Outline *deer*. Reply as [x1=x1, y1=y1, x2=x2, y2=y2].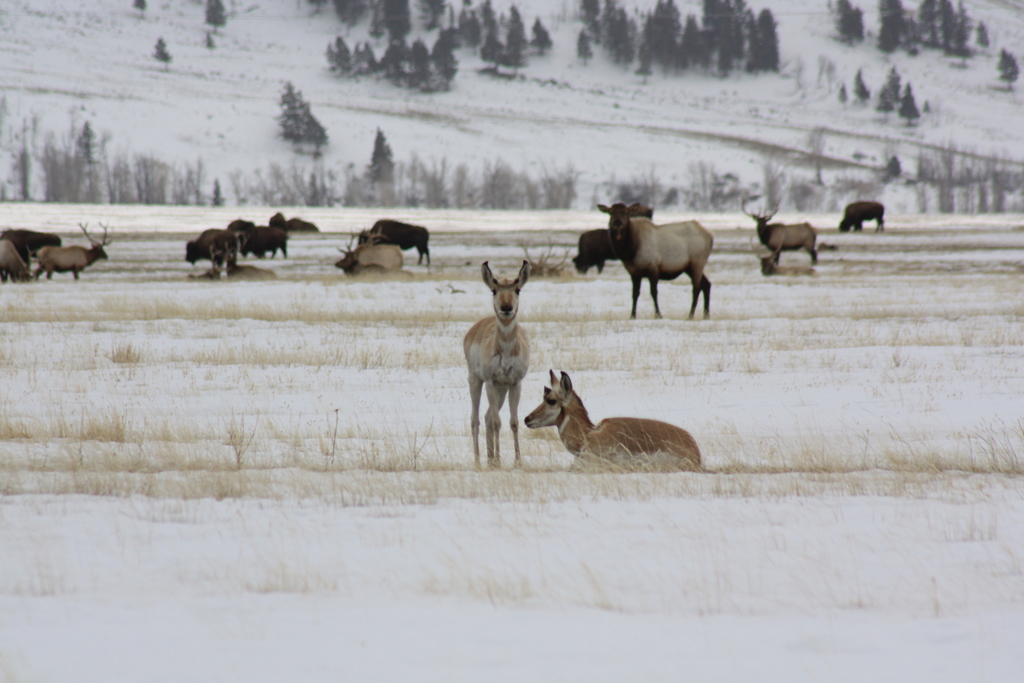
[x1=0, y1=238, x2=32, y2=288].
